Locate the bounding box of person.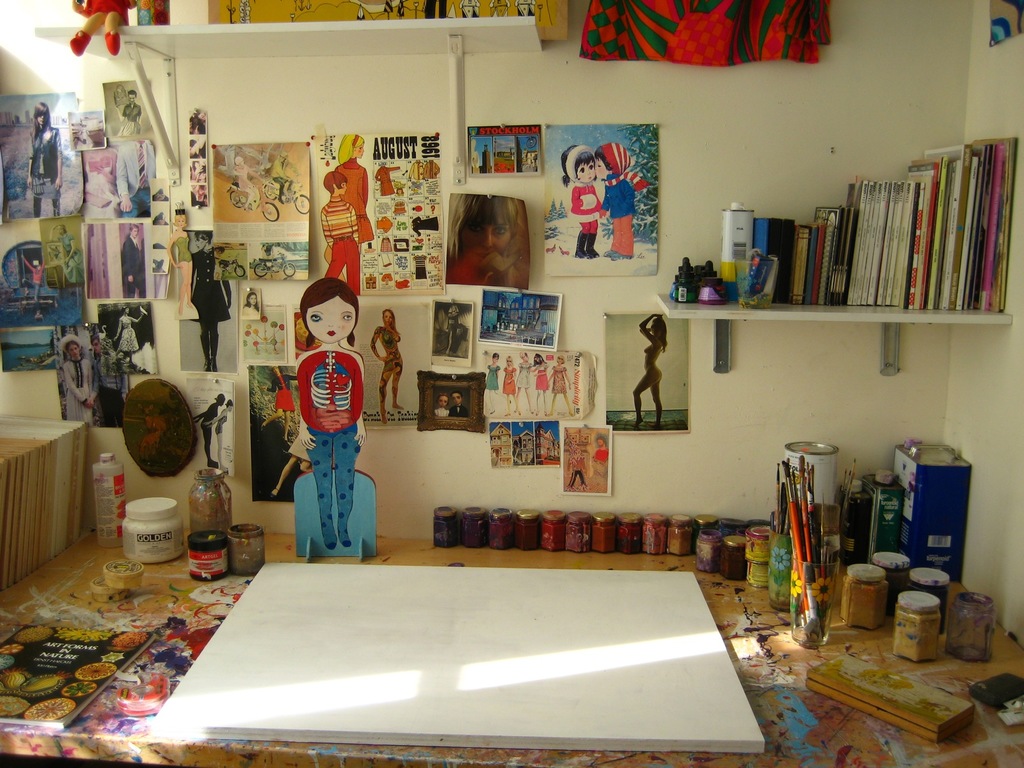
Bounding box: (left=266, top=243, right=272, bottom=259).
